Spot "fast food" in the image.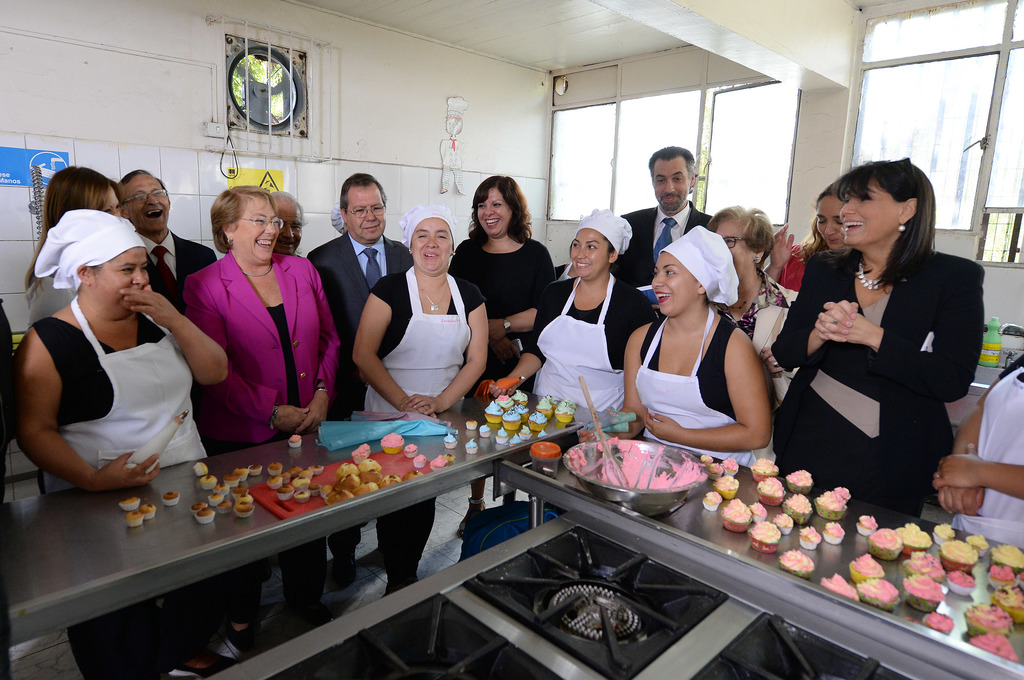
"fast food" found at [898,572,949,613].
